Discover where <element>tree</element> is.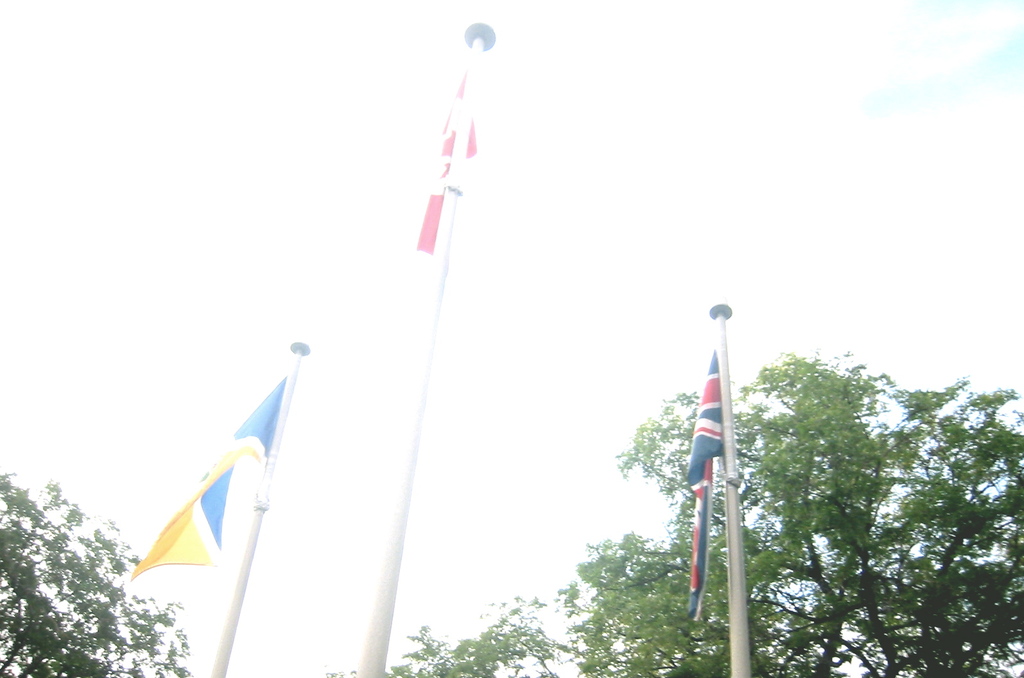
Discovered at (x1=0, y1=470, x2=197, y2=677).
